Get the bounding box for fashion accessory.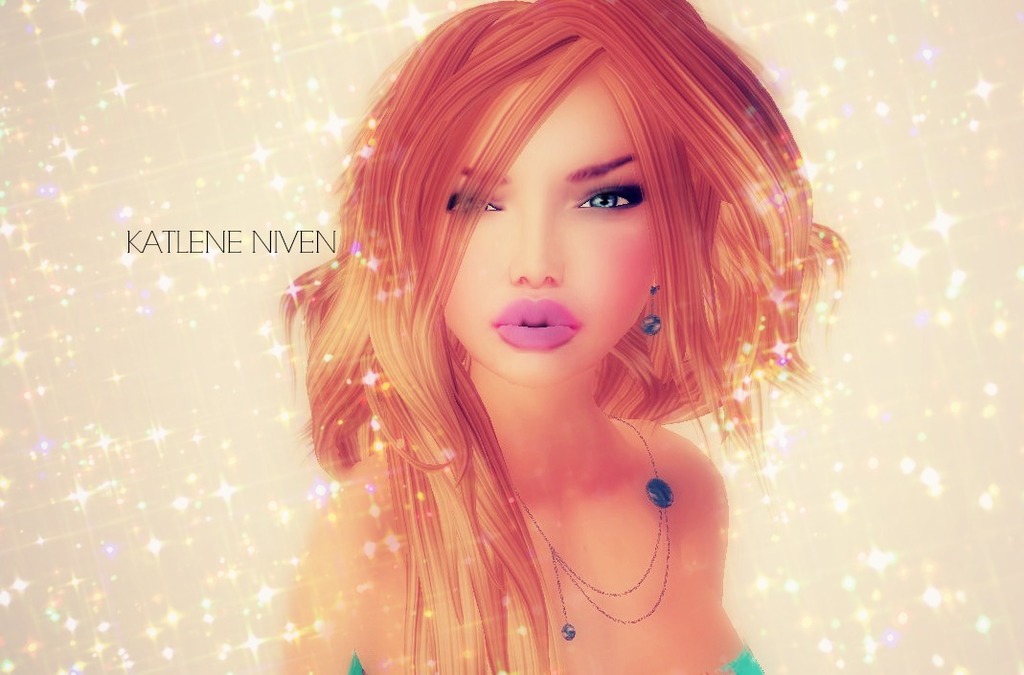
644:284:664:331.
